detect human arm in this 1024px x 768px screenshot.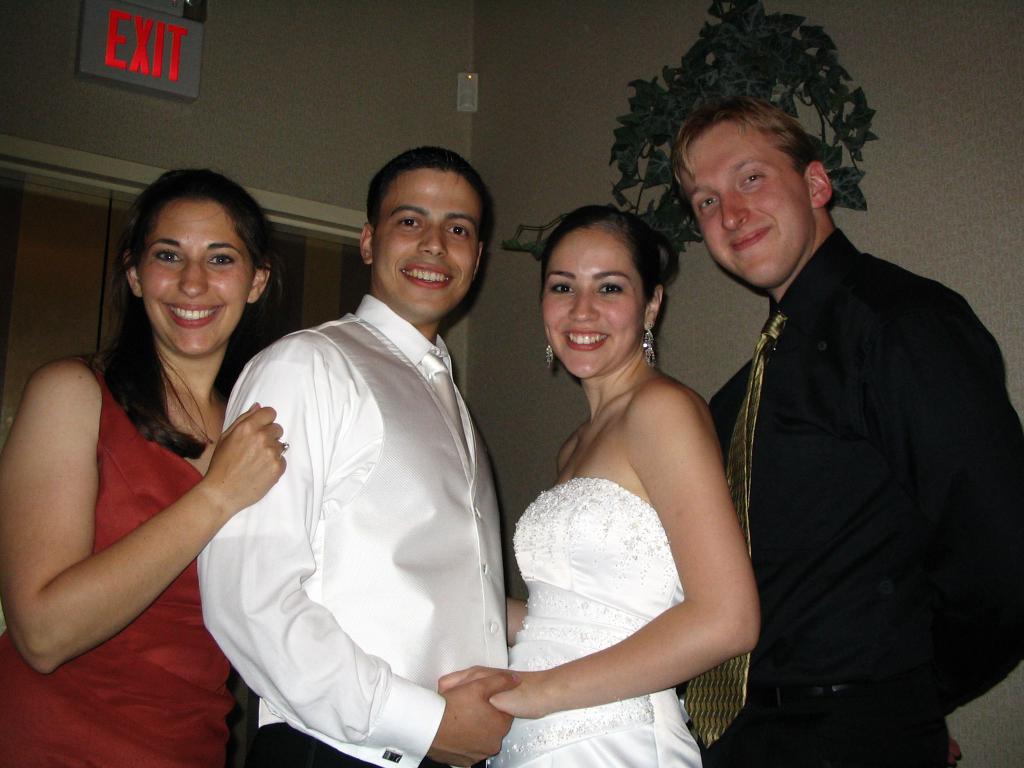
Detection: box=[427, 377, 765, 718].
